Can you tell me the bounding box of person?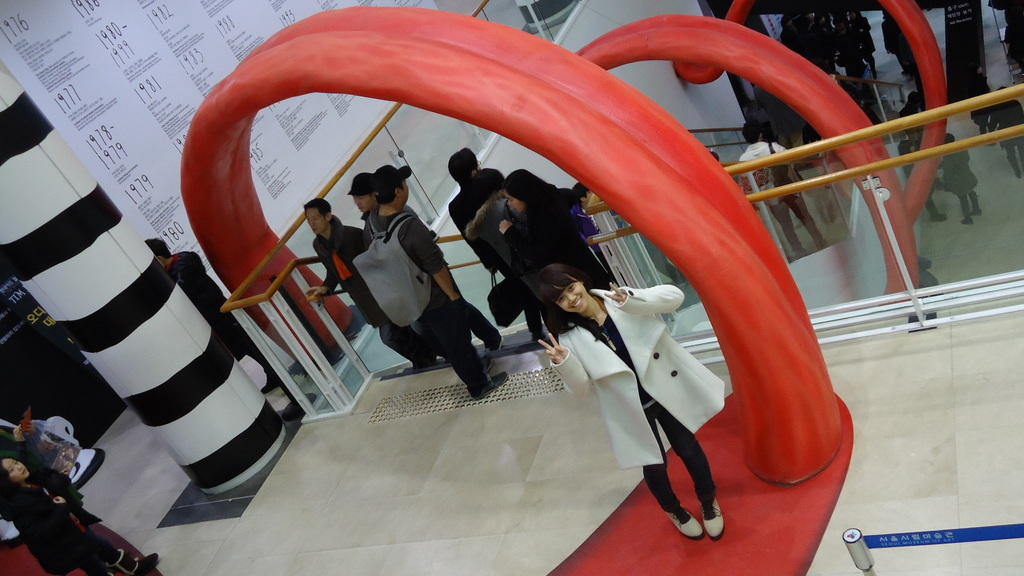
locate(304, 193, 405, 368).
